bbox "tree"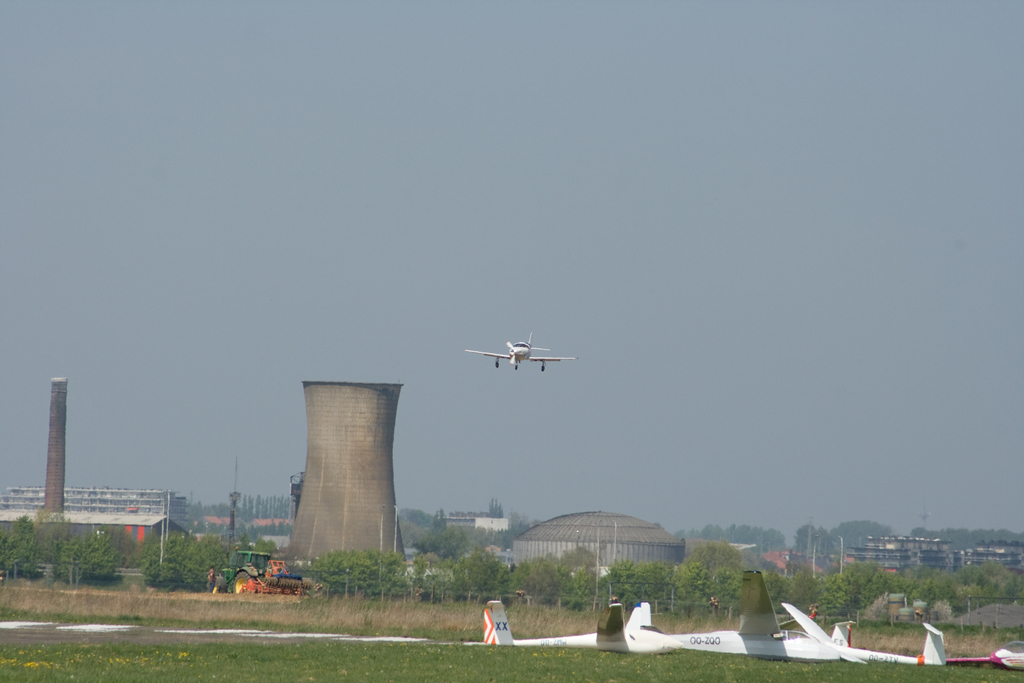
l=204, t=492, r=307, b=598
